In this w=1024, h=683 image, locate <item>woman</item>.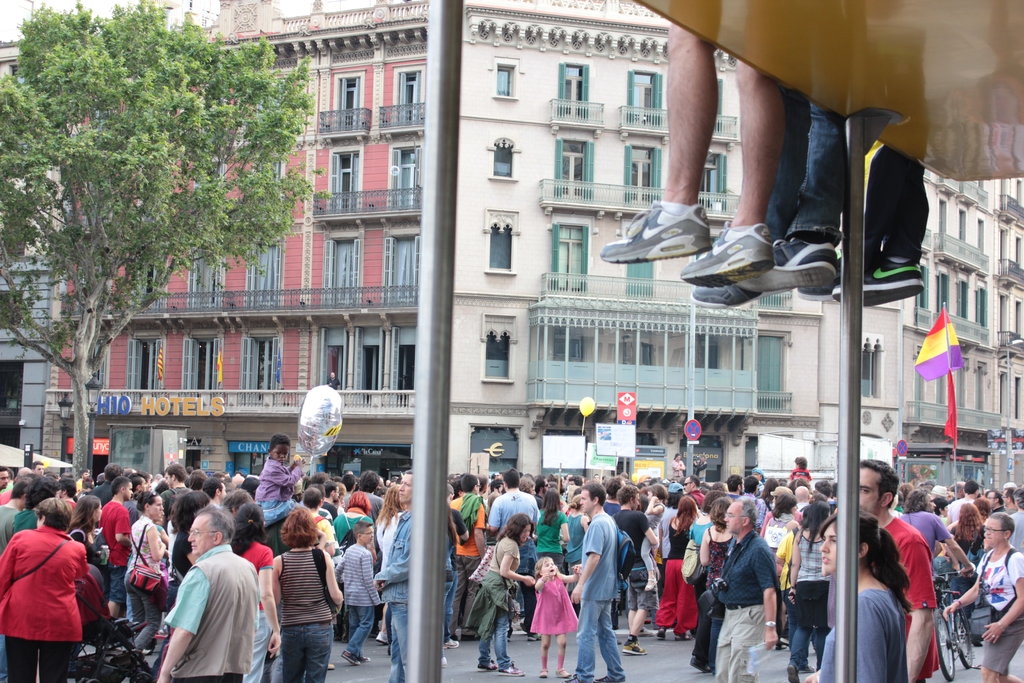
Bounding box: 124,492,169,656.
